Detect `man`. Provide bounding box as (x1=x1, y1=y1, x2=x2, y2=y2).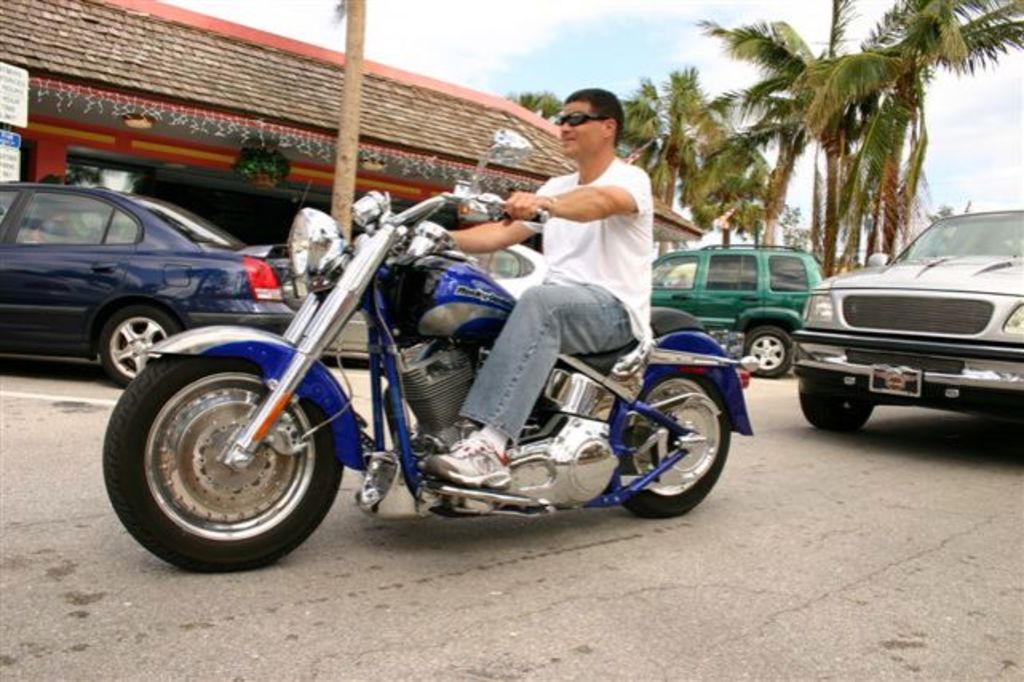
(x1=425, y1=88, x2=650, y2=482).
